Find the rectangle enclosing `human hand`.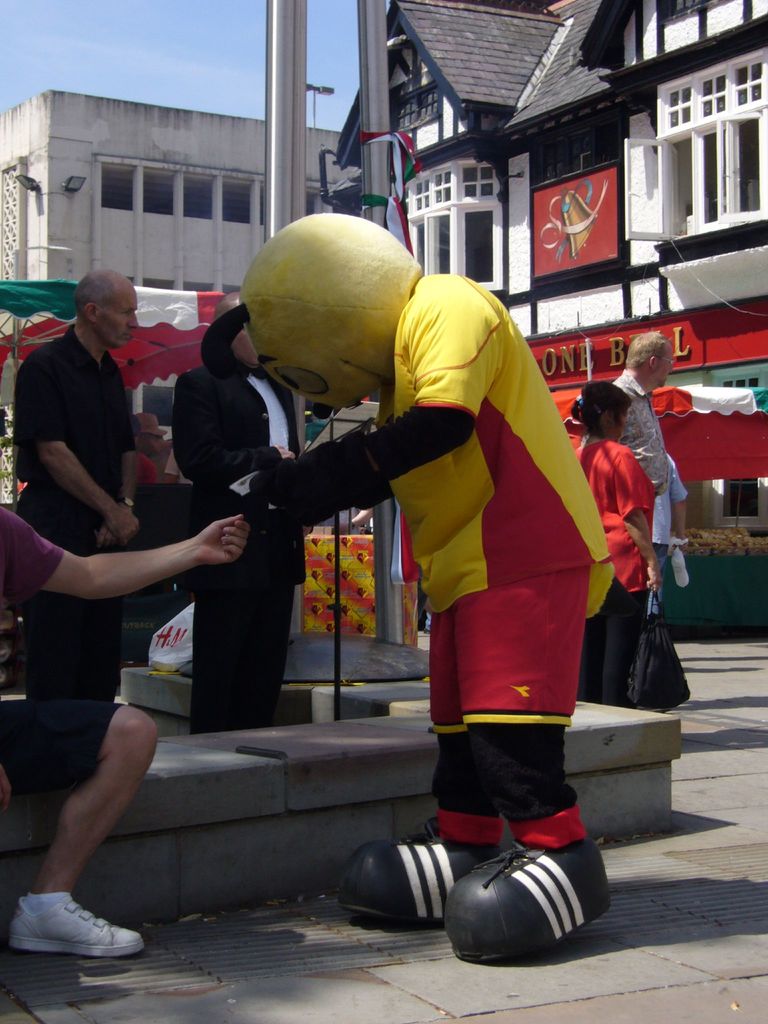
select_region(99, 529, 118, 550).
